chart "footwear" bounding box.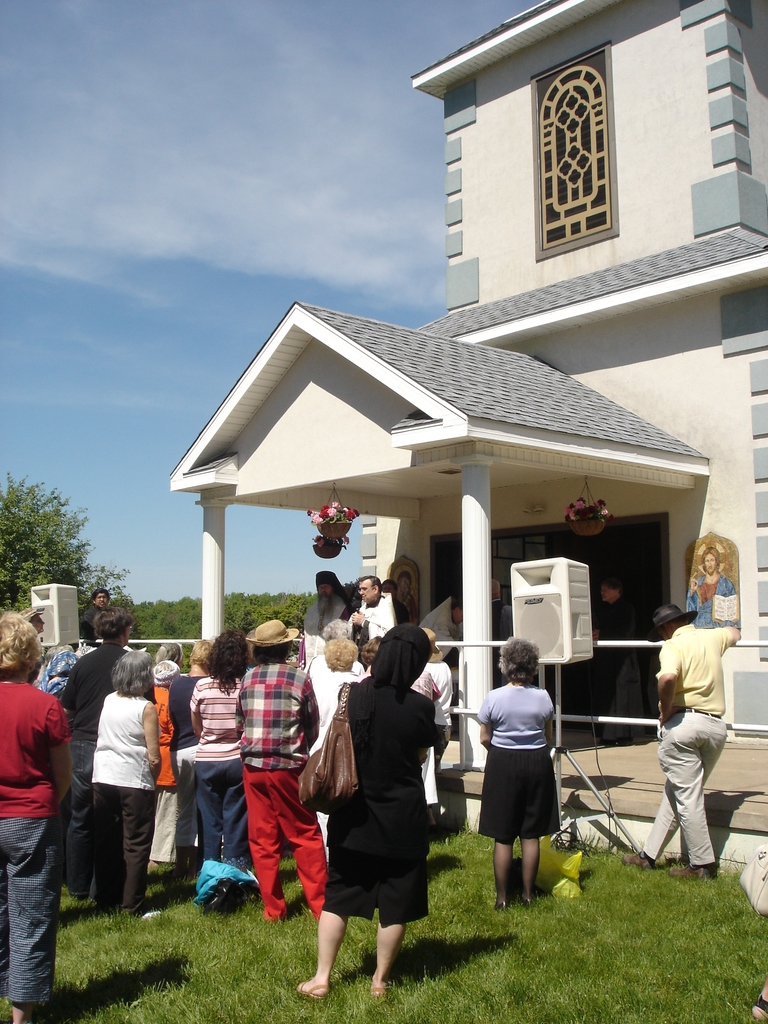
Charted: 372 982 388 998.
